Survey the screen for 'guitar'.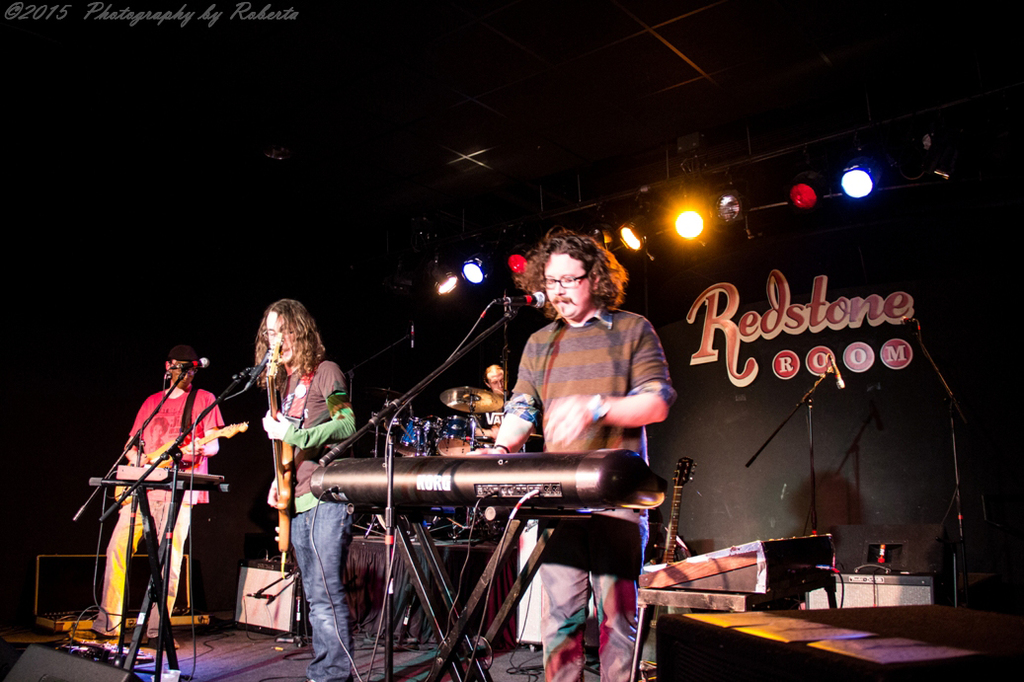
Survey found: <region>641, 452, 699, 670</region>.
